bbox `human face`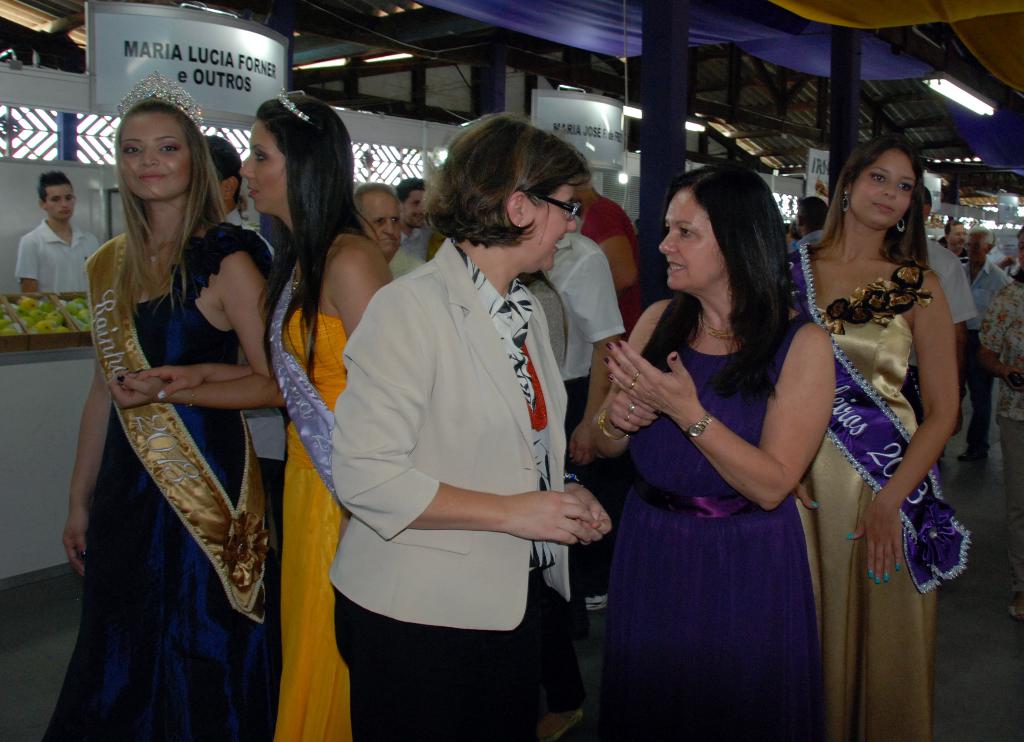
[847,144,920,231]
